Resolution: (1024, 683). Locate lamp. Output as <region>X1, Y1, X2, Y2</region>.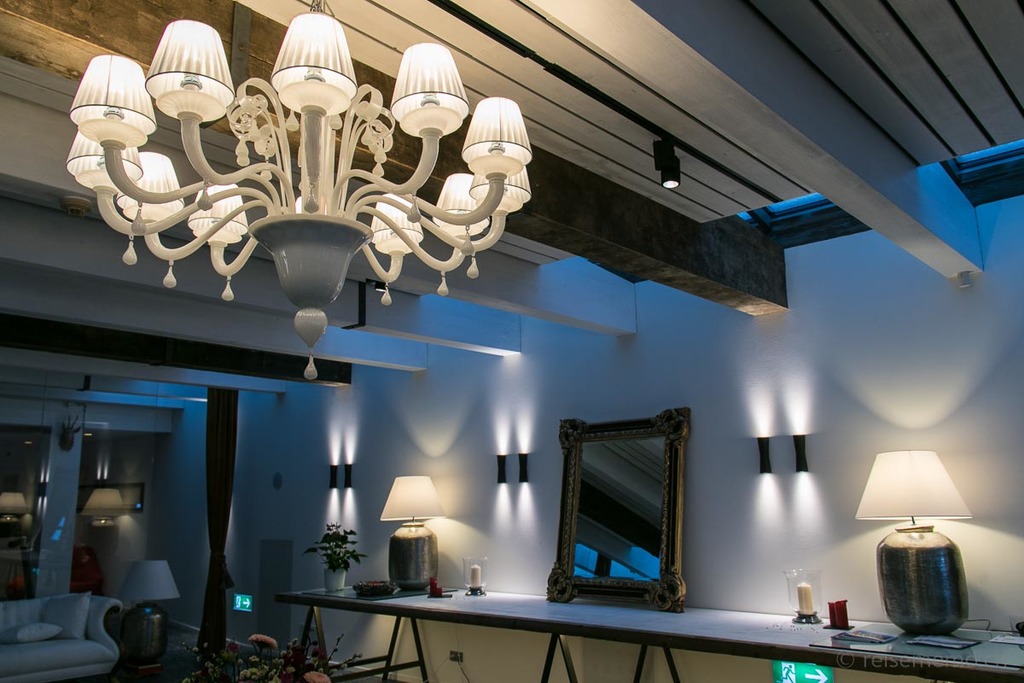
<region>0, 490, 33, 531</region>.
